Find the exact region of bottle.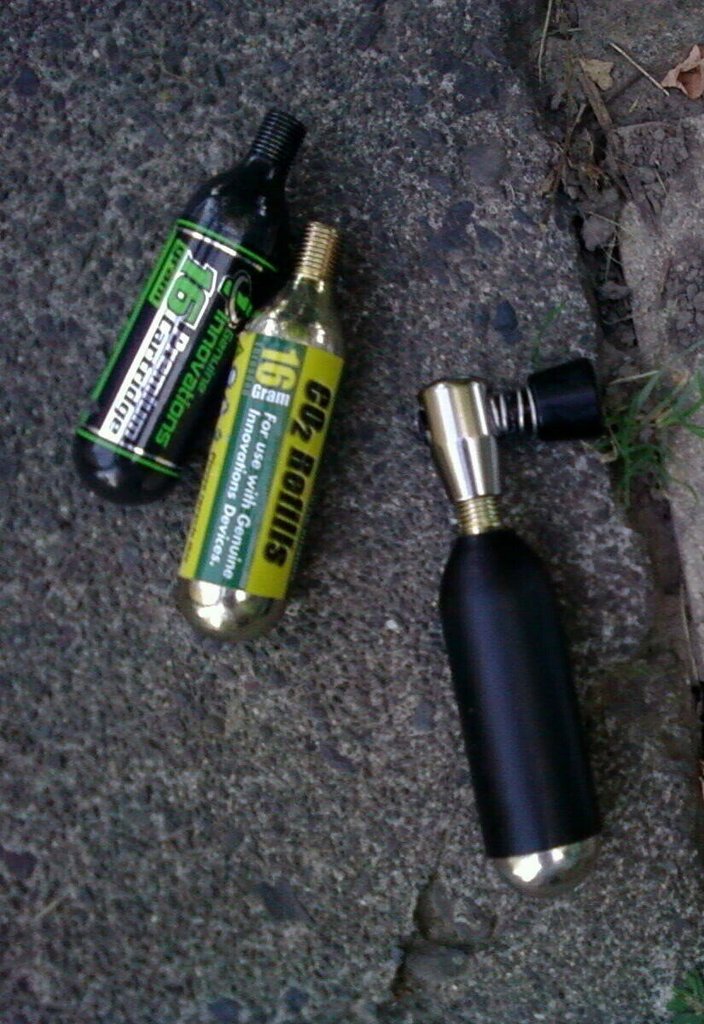
Exact region: box(409, 361, 602, 893).
